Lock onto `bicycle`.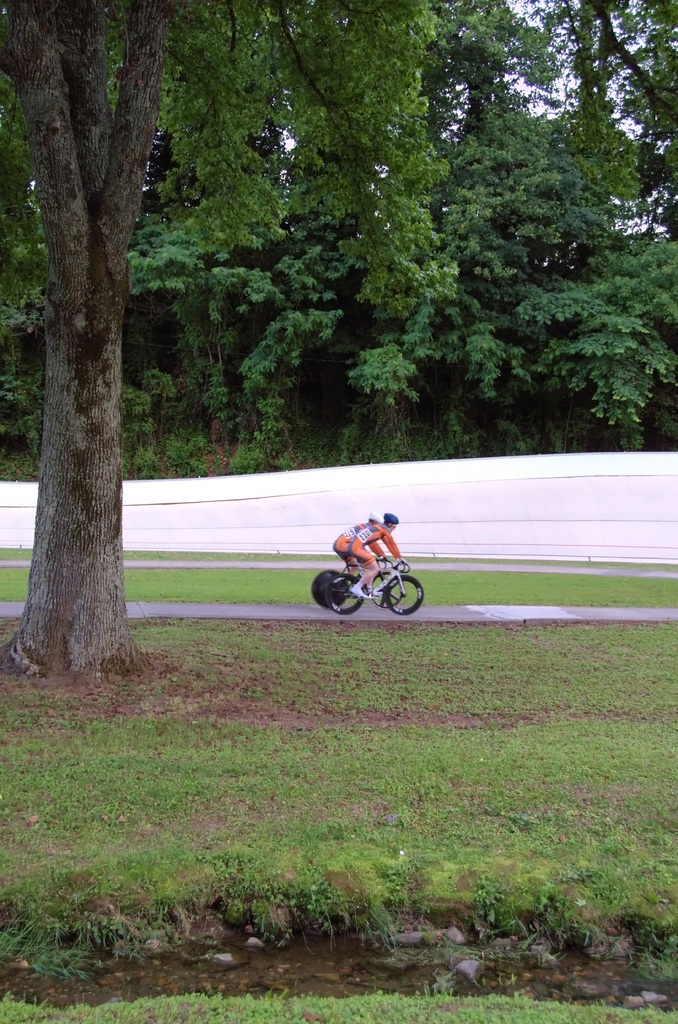
Locked: x1=326, y1=560, x2=420, y2=614.
